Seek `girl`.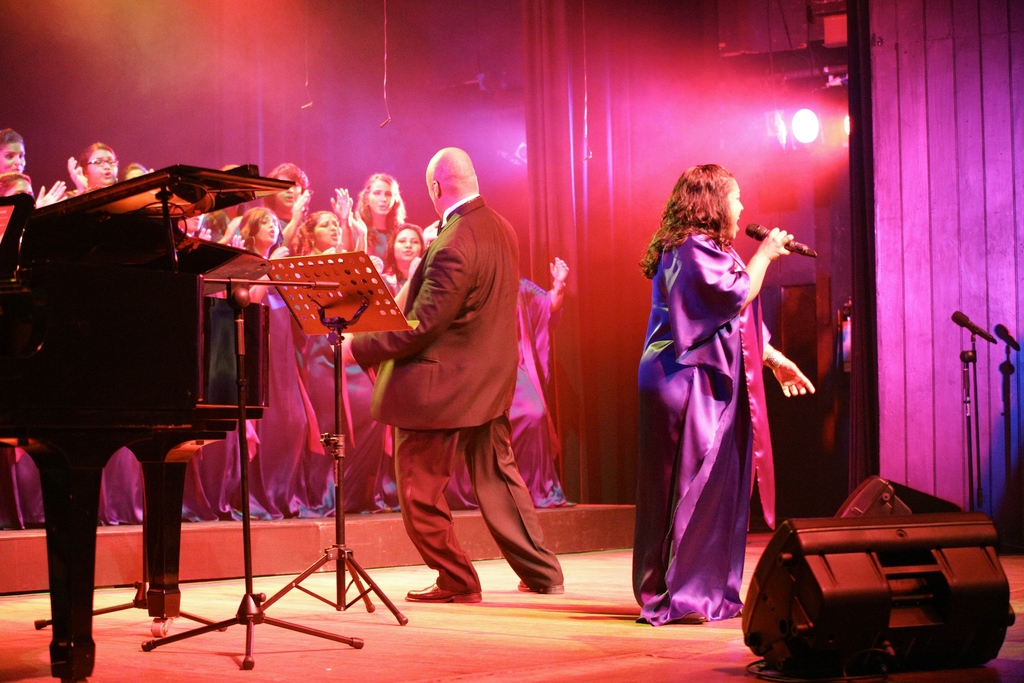
locate(635, 163, 812, 621).
